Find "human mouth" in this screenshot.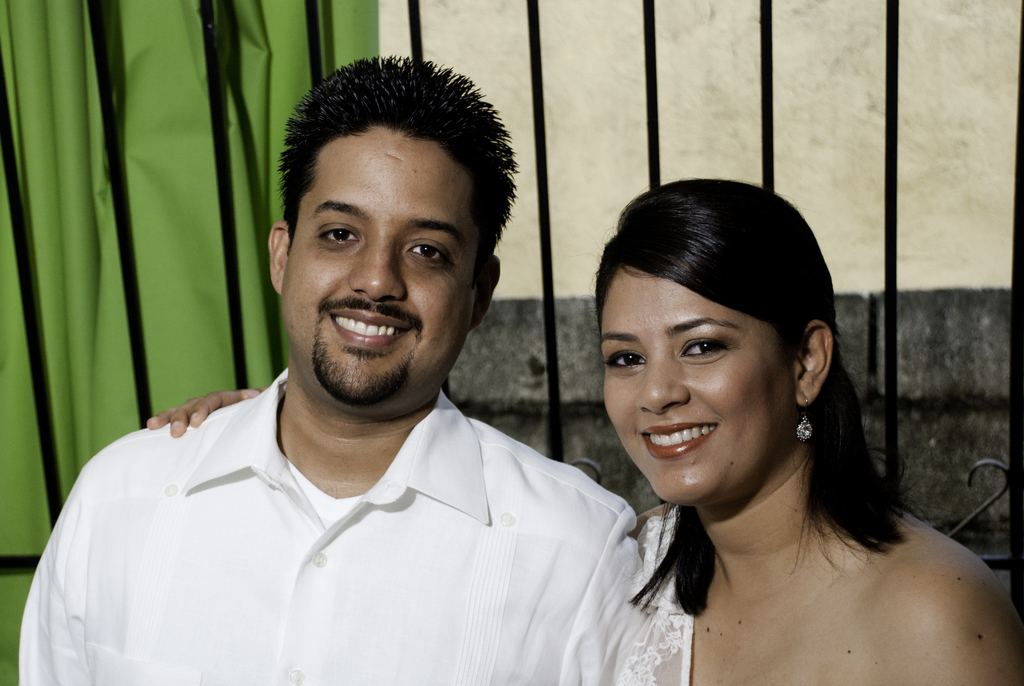
The bounding box for "human mouth" is 328,313,410,342.
